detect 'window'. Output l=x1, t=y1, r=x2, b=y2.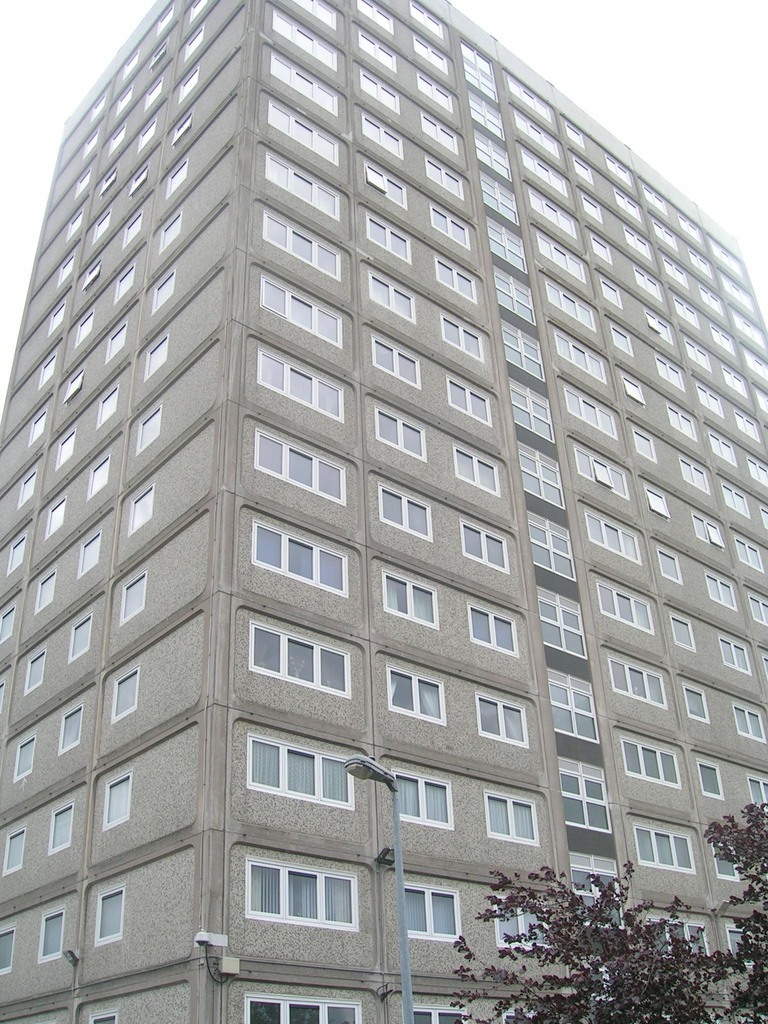
l=589, t=233, r=610, b=263.
